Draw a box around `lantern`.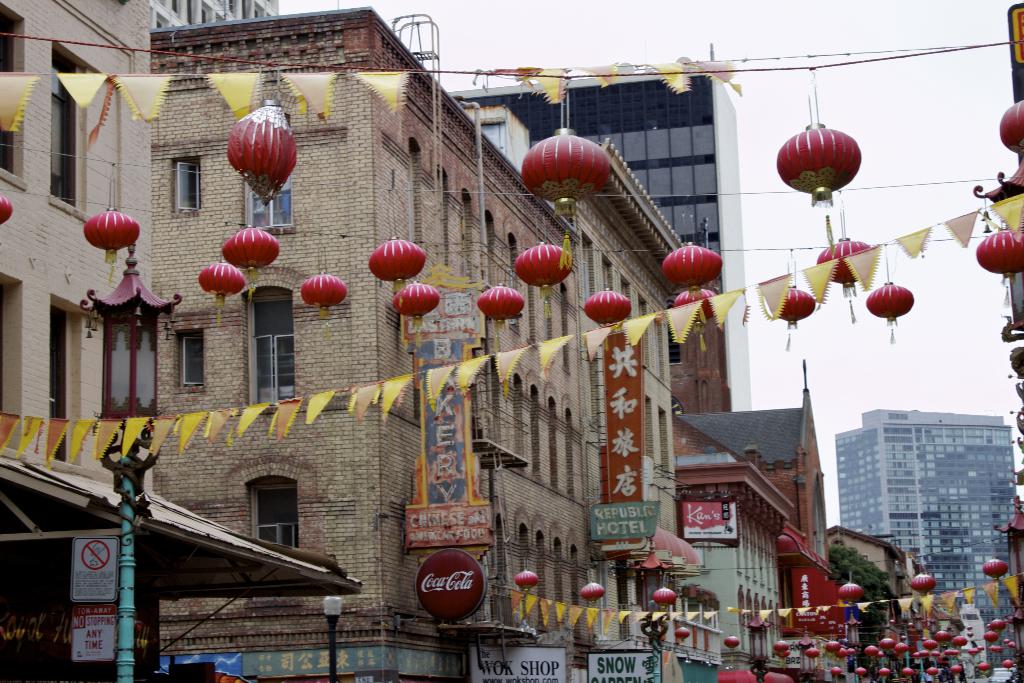
<bbox>987, 558, 1005, 579</bbox>.
